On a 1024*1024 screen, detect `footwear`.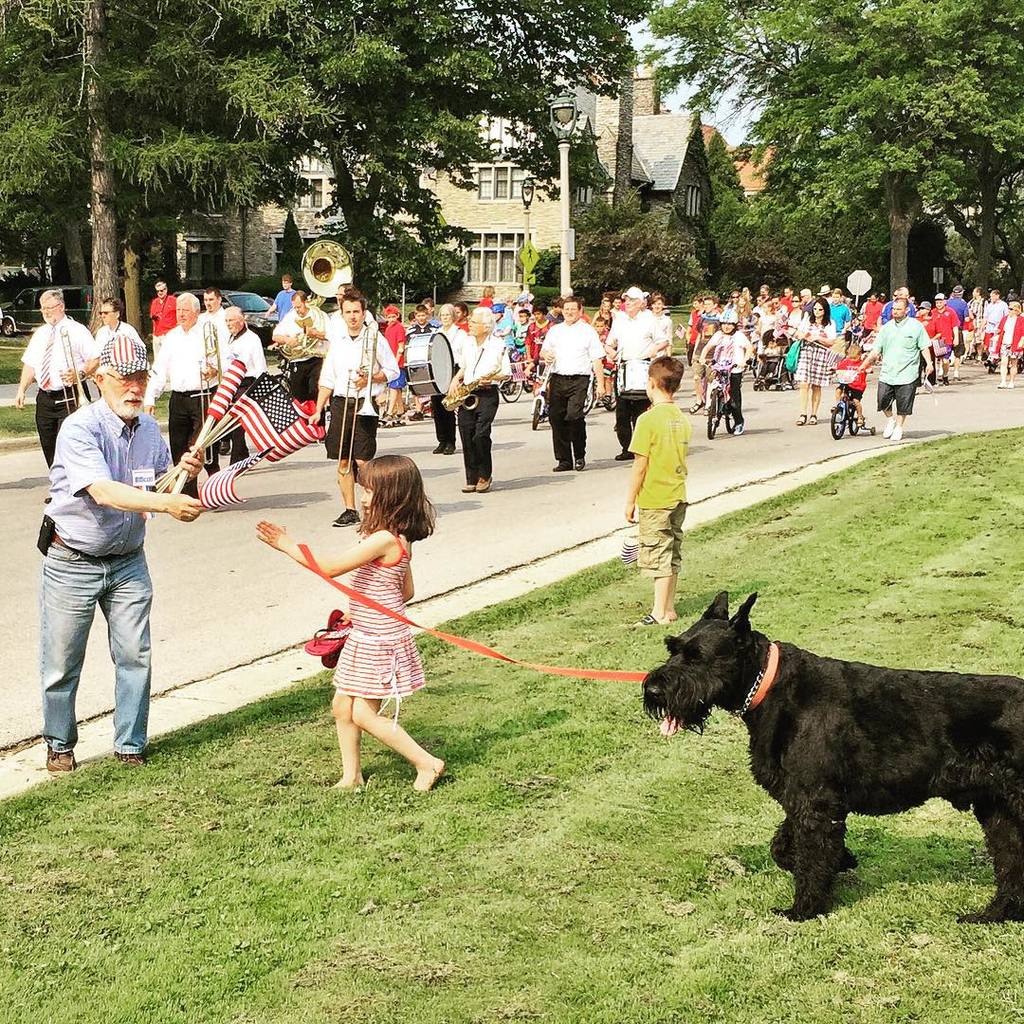
[878,417,896,439].
